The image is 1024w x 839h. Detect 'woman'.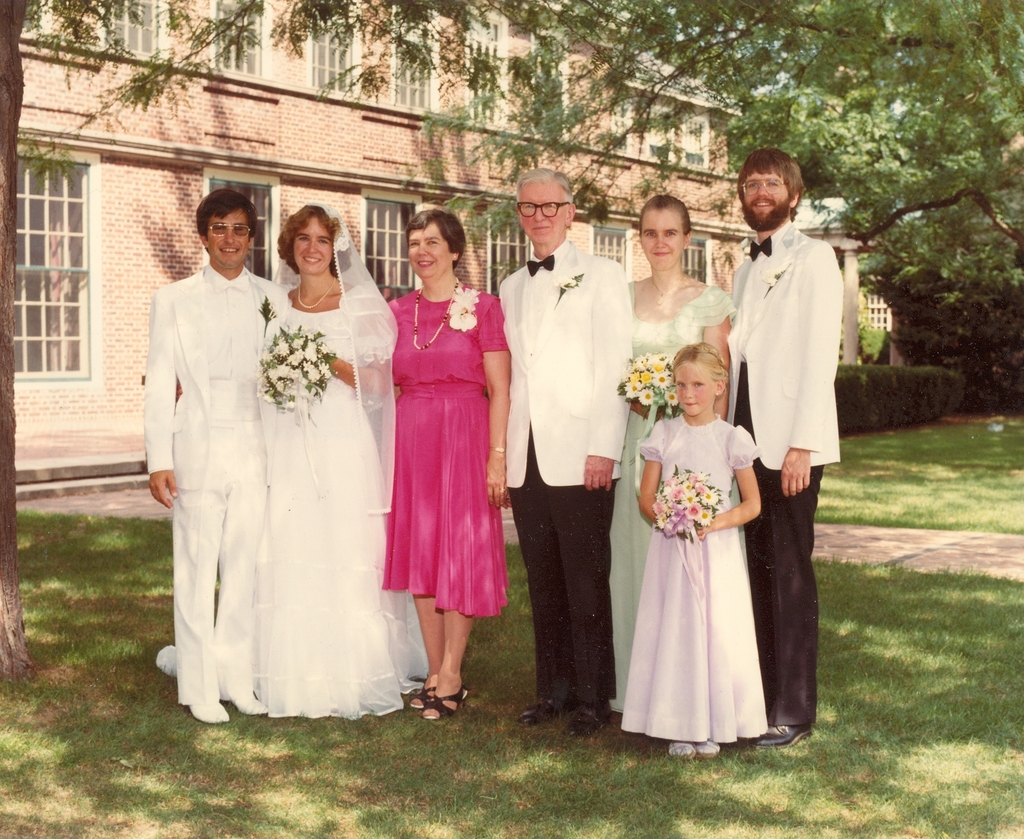
Detection: 598, 199, 743, 732.
